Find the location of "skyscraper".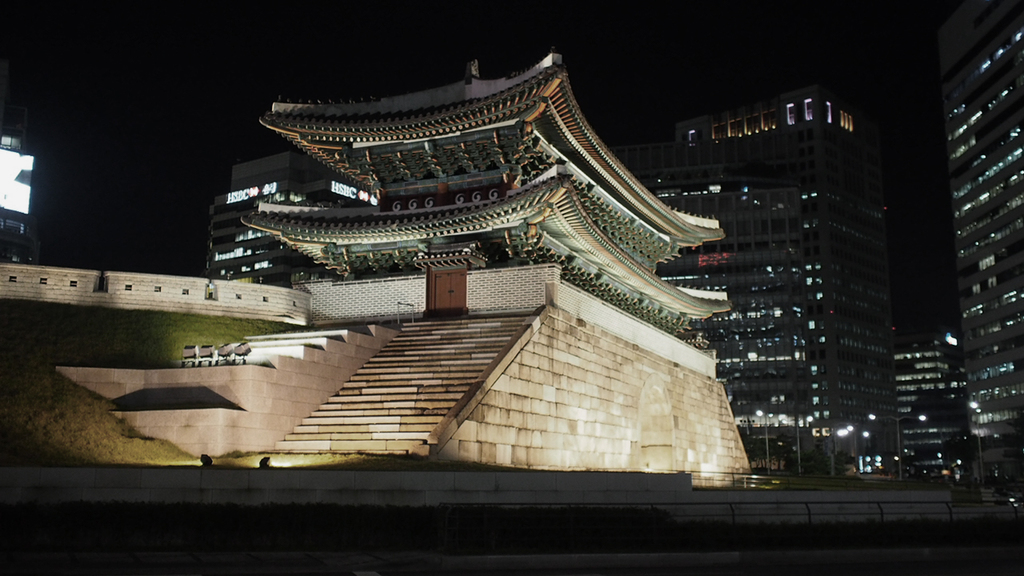
Location: 936, 3, 1023, 442.
